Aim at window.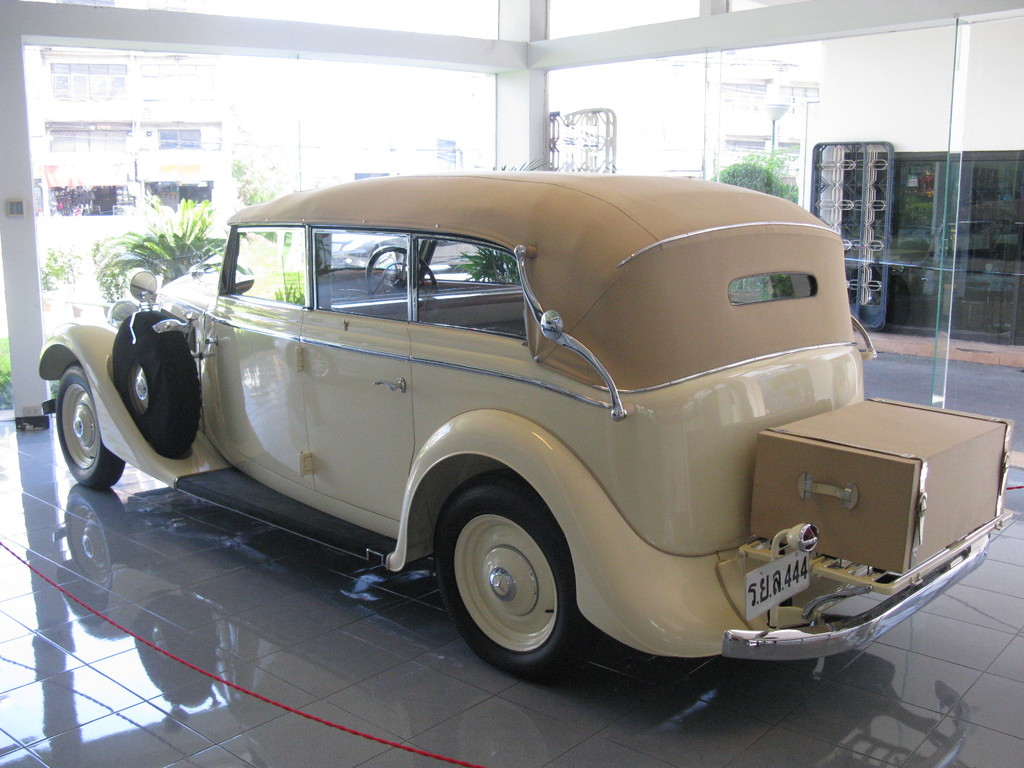
Aimed at {"left": 139, "top": 178, "right": 216, "bottom": 212}.
